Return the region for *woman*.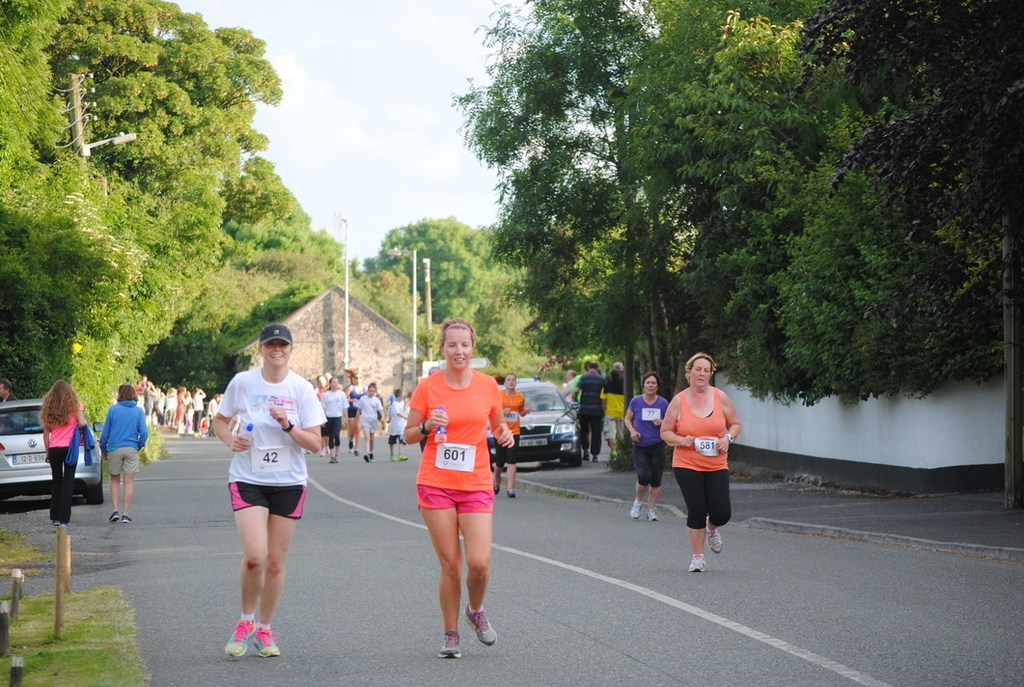
l=42, t=375, r=90, b=529.
